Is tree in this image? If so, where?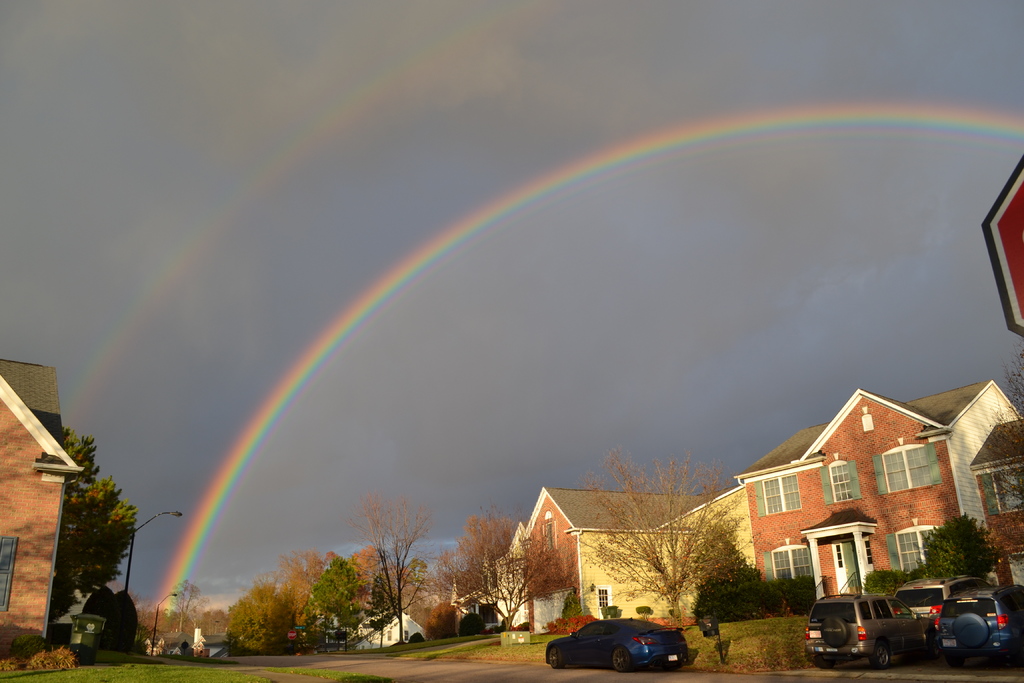
Yes, at 48:422:135:621.
